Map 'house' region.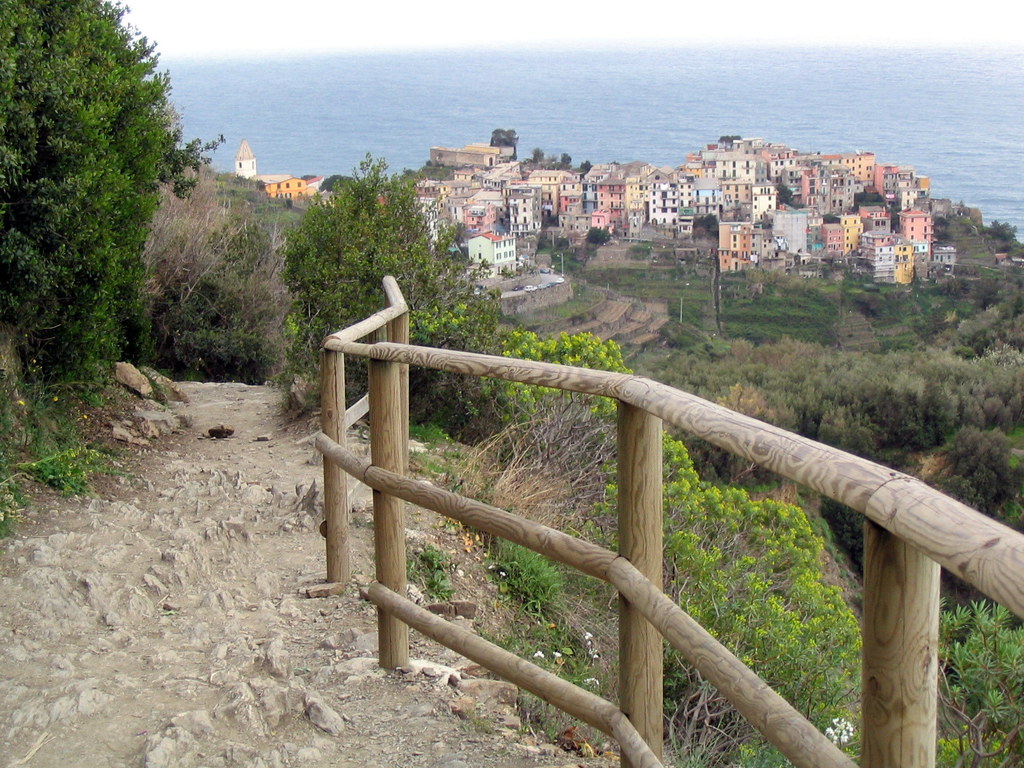
Mapped to BBox(431, 145, 487, 177).
